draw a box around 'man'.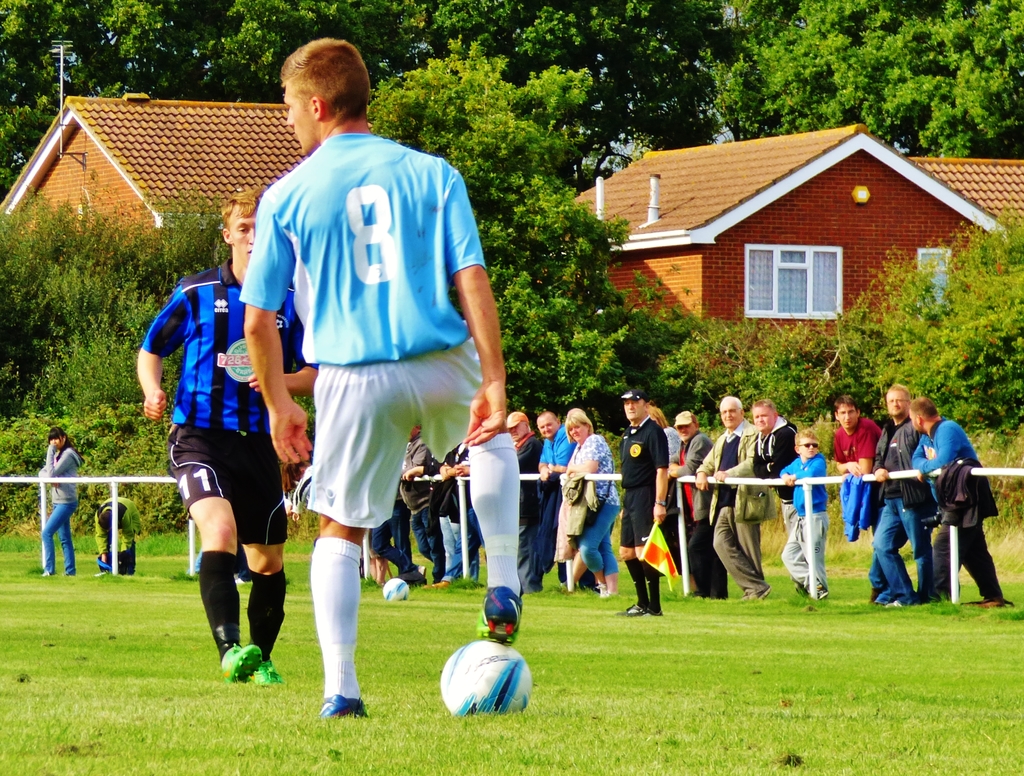
(866, 379, 920, 615).
